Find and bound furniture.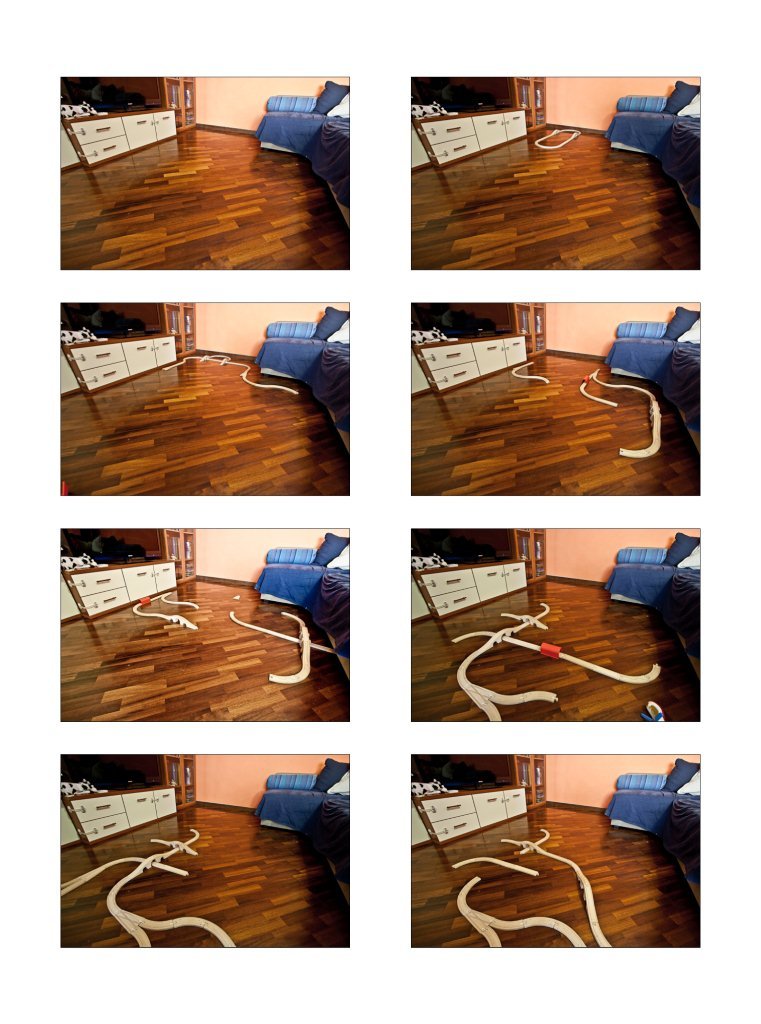
Bound: <region>63, 333, 178, 393</region>.
